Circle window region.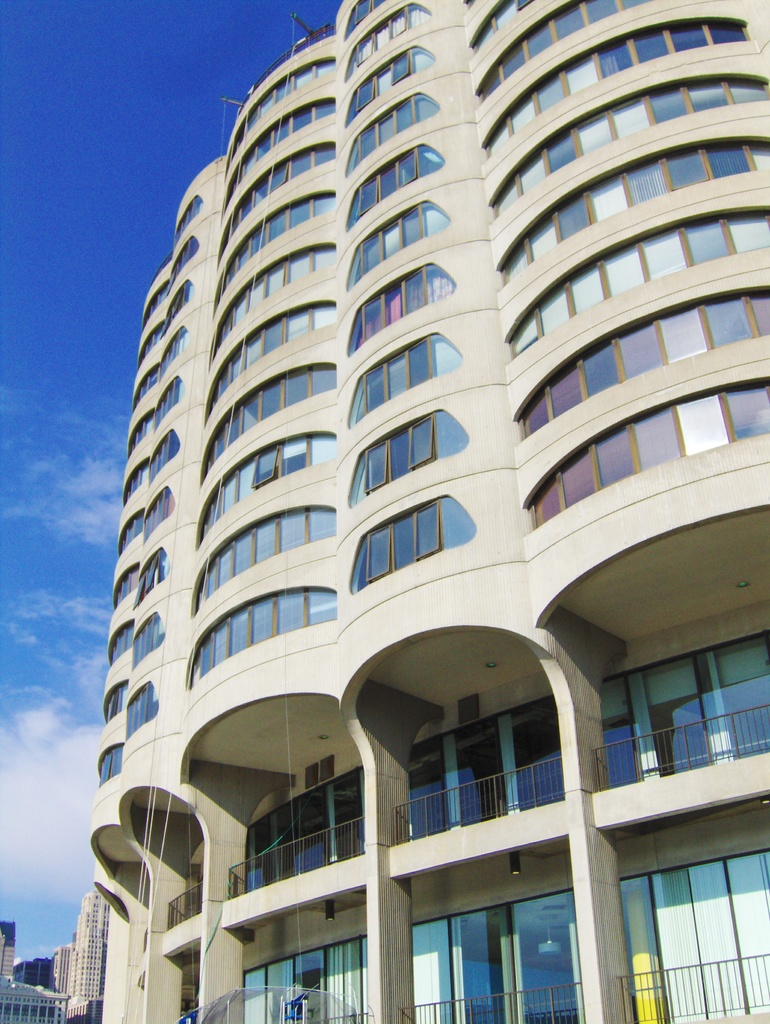
Region: 341 0 389 38.
